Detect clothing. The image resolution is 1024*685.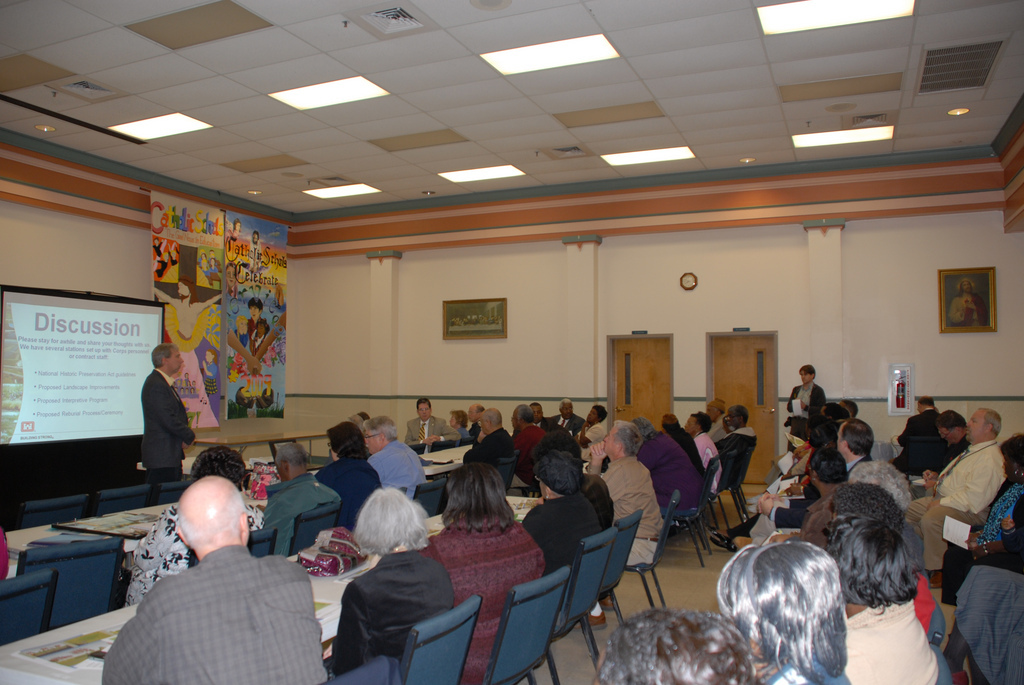
locate(977, 558, 1023, 682).
